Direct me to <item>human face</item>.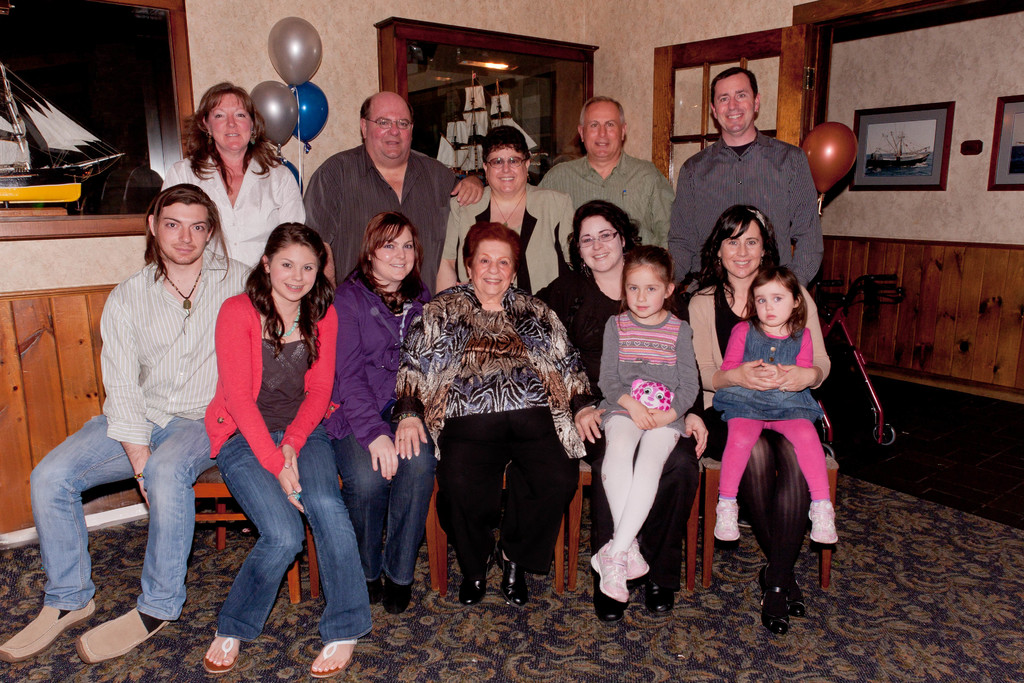
Direction: x1=584 y1=109 x2=622 y2=158.
